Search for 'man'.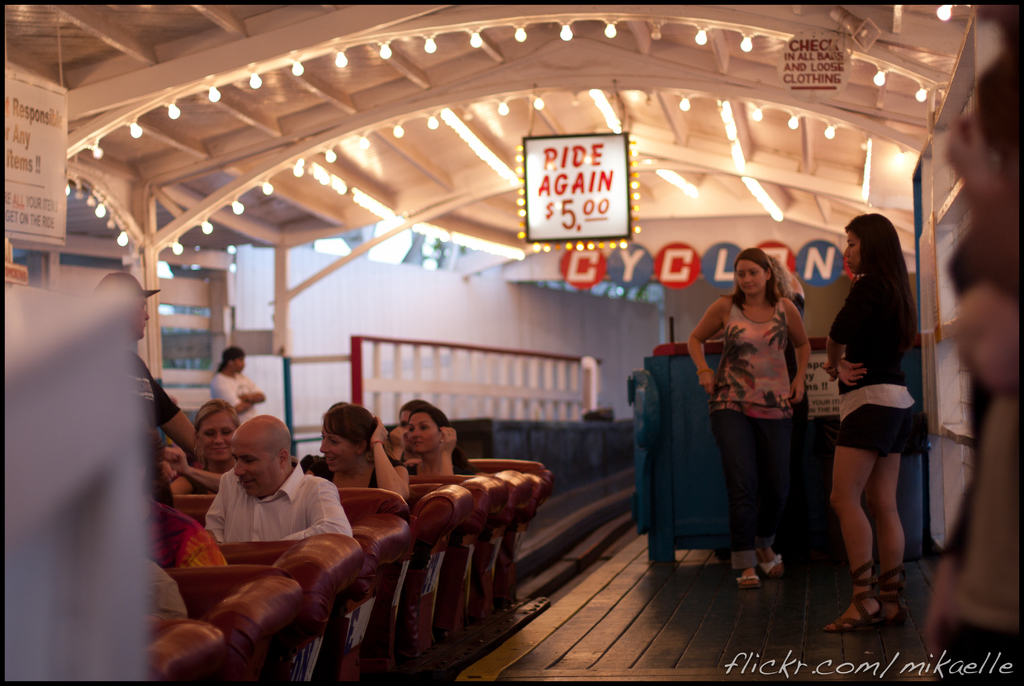
Found at pyautogui.locateOnScreen(90, 271, 197, 509).
